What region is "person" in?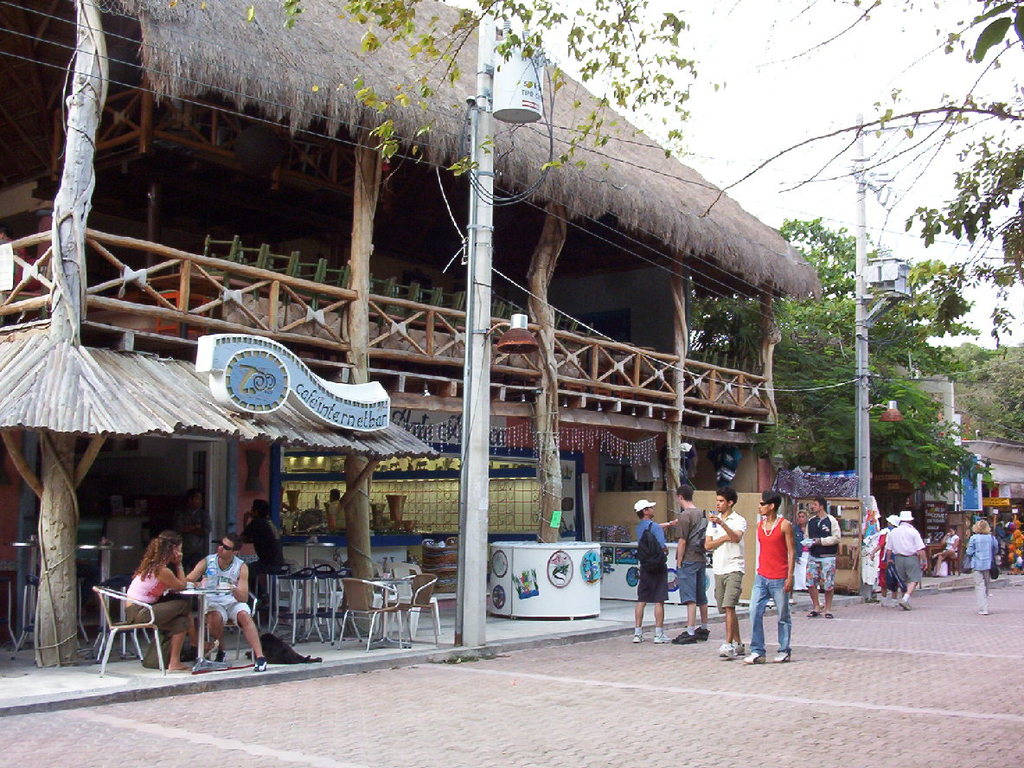
[967, 518, 1002, 617].
